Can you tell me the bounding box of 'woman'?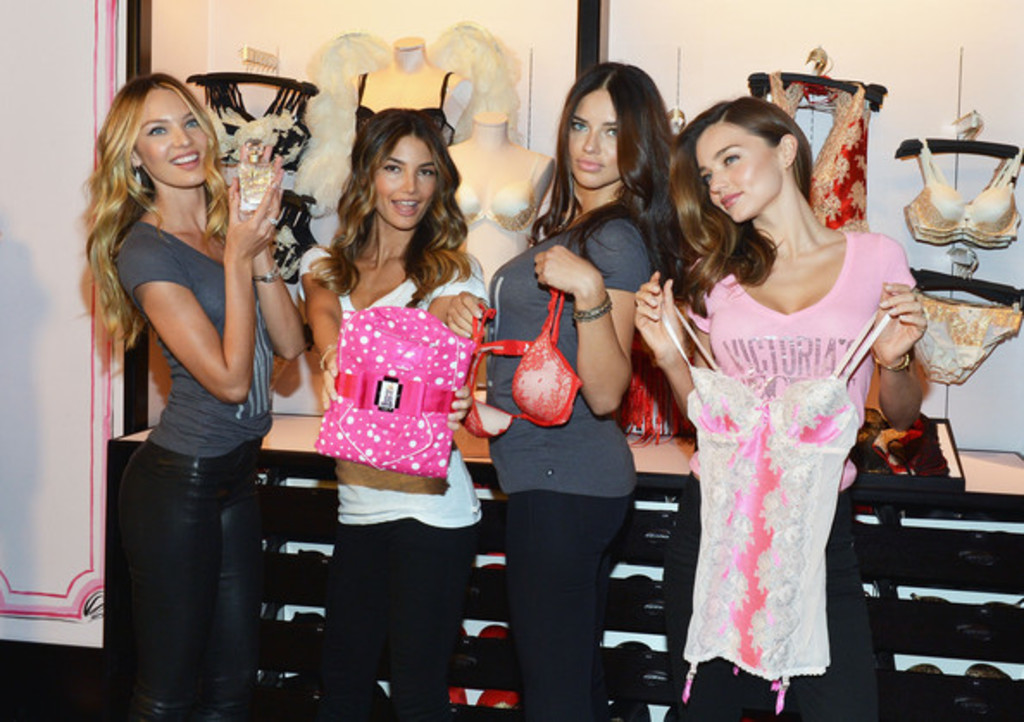
pyautogui.locateOnScreen(660, 76, 912, 712).
